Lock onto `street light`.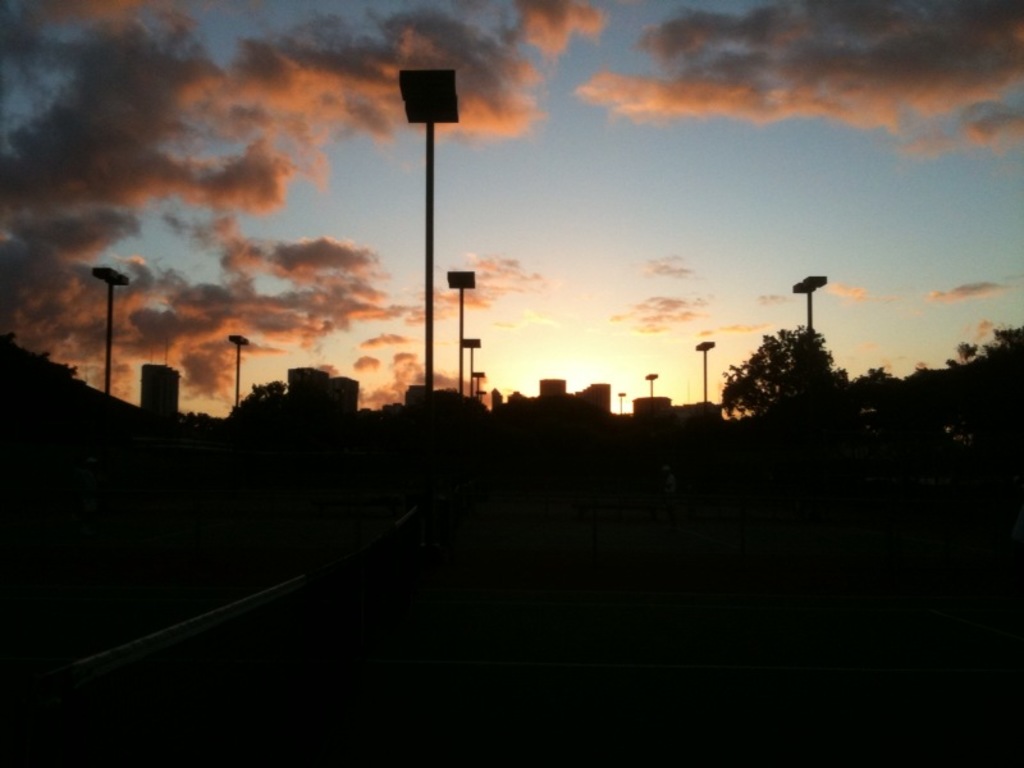
Locked: (695,337,721,402).
